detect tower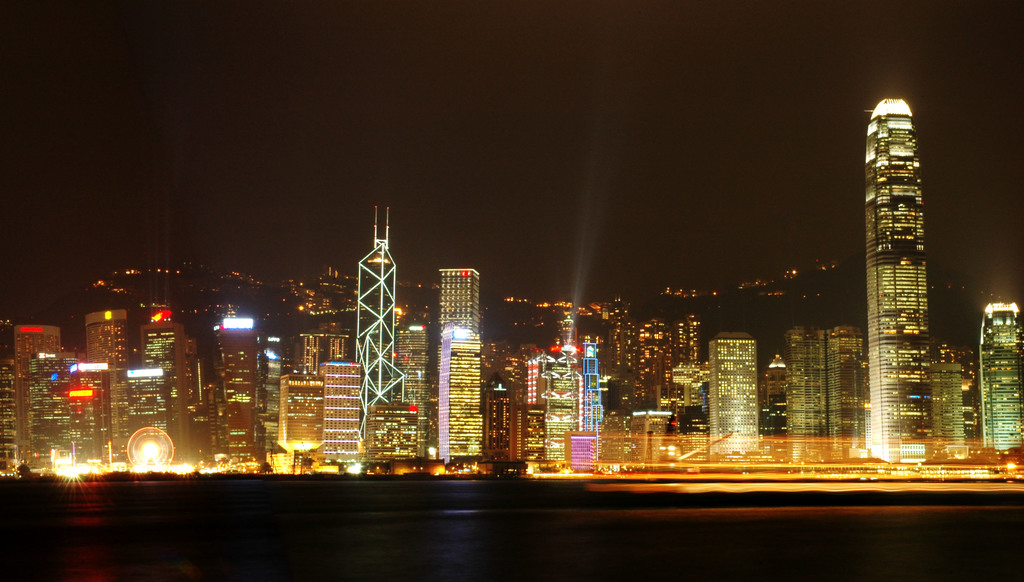
rect(576, 338, 607, 437)
